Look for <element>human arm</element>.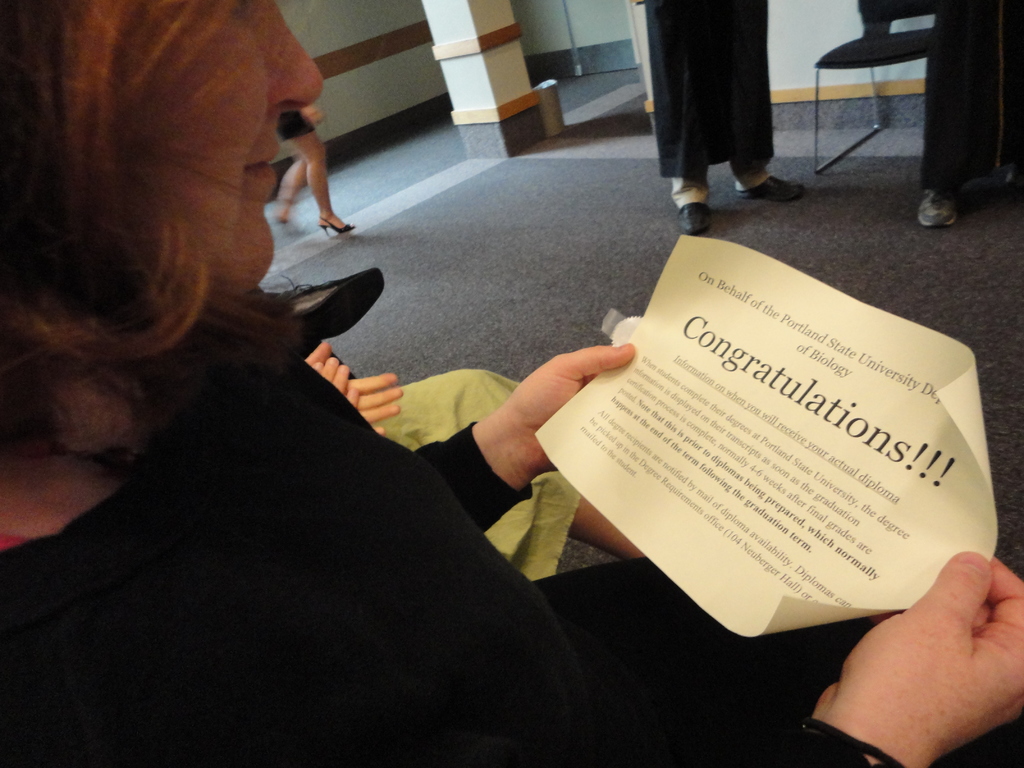
Found: 410,335,632,515.
